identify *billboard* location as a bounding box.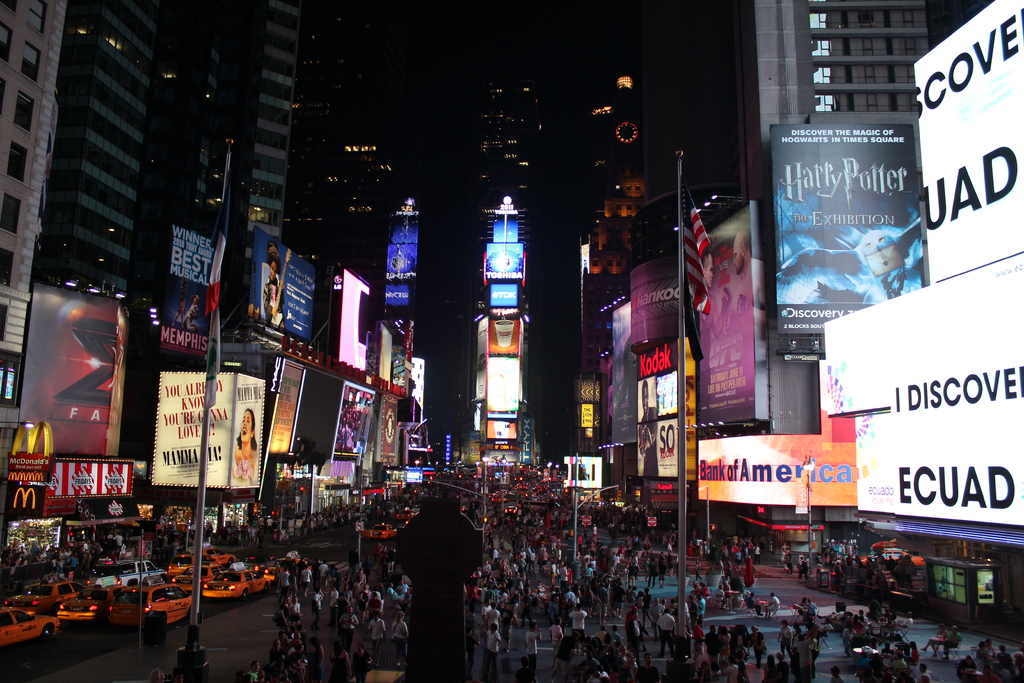
931,0,1023,285.
